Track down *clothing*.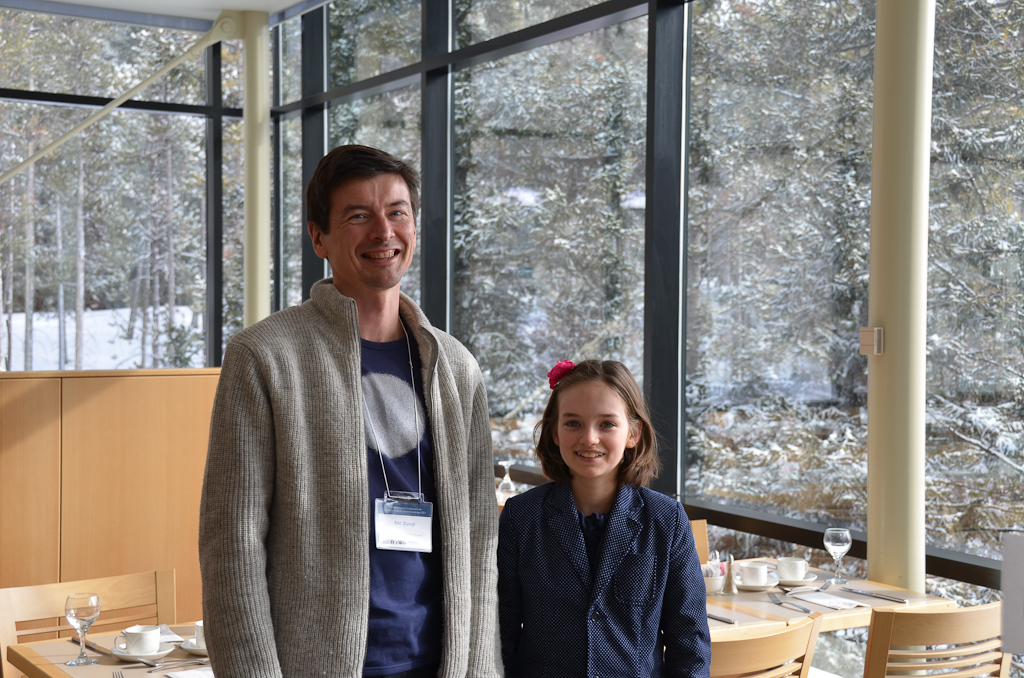
Tracked to Rect(193, 275, 500, 677).
